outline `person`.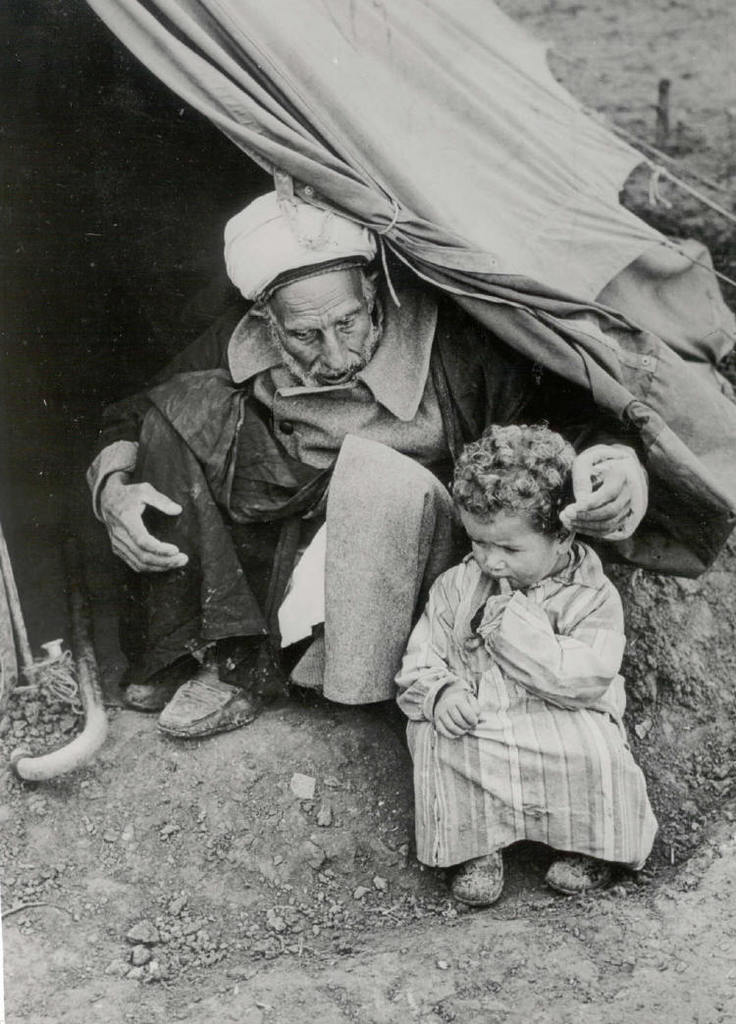
Outline: (x1=372, y1=421, x2=673, y2=927).
